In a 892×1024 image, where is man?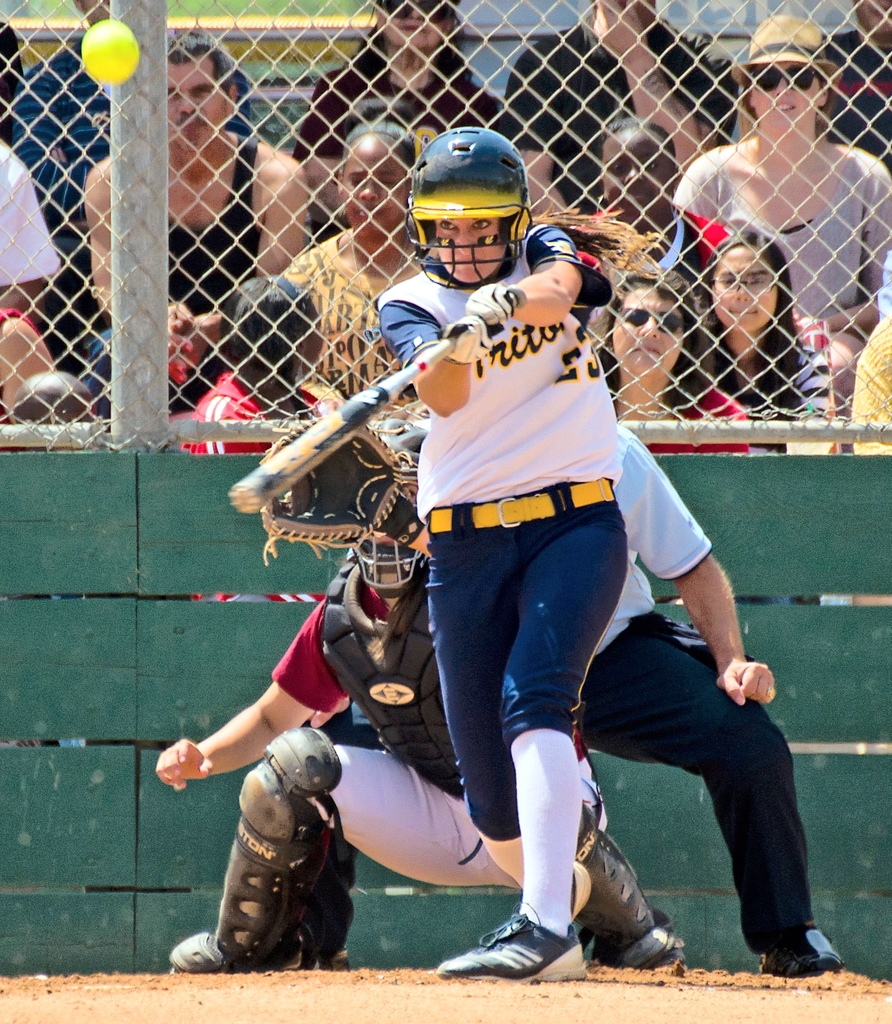
box=[82, 28, 307, 430].
